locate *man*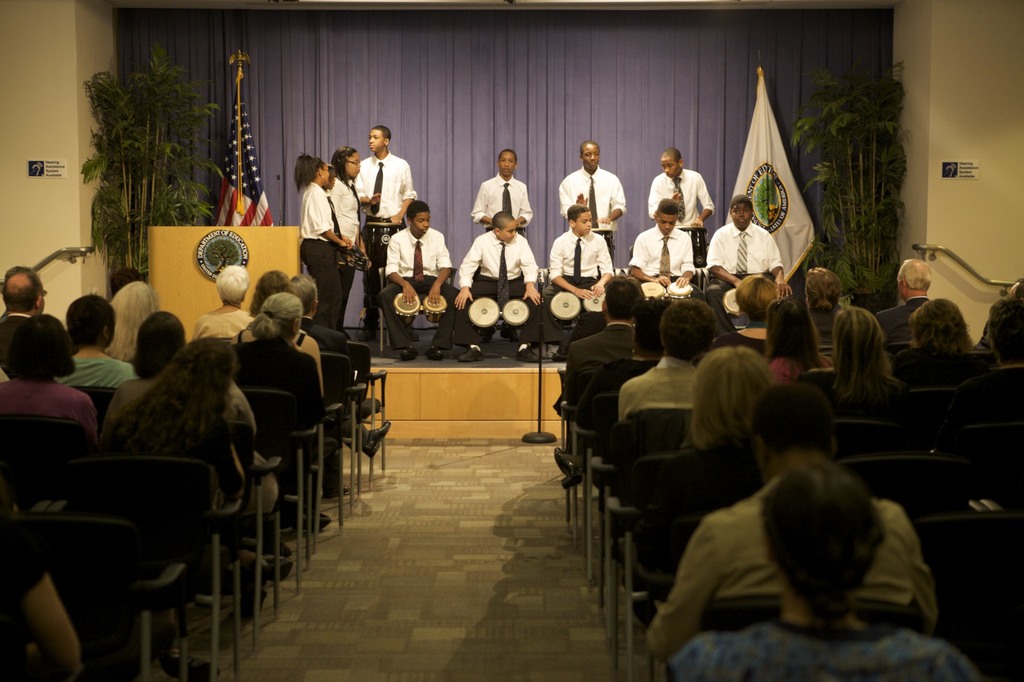
<bbox>570, 274, 653, 372</bbox>
